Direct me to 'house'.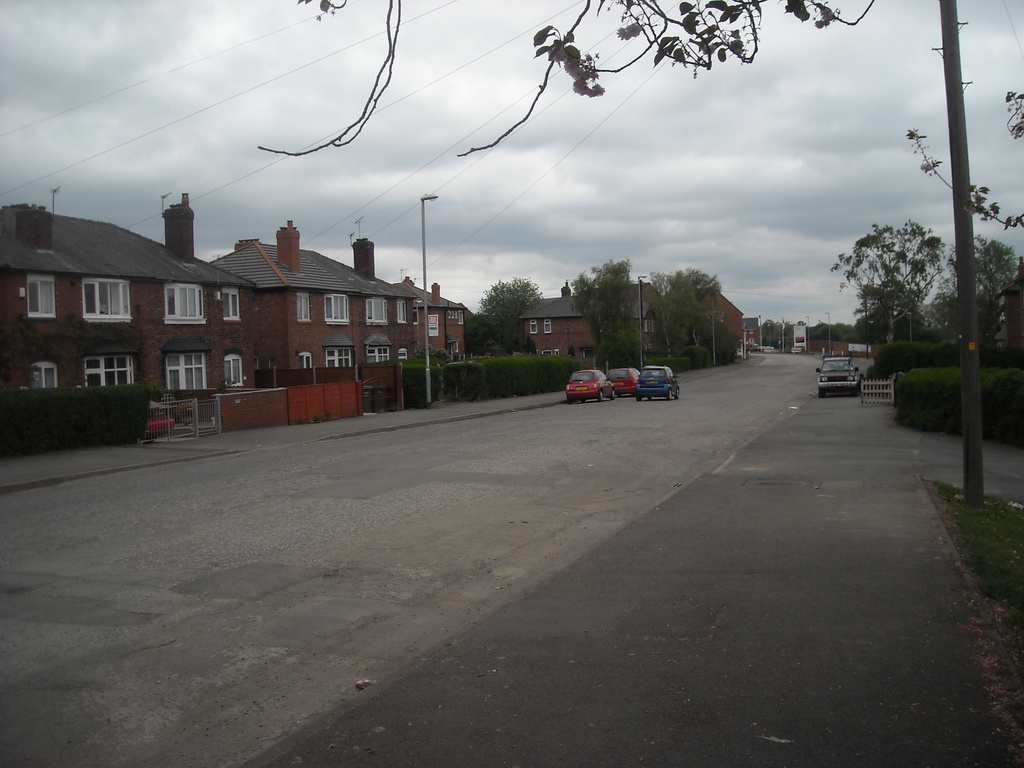
Direction: 670,285,744,355.
